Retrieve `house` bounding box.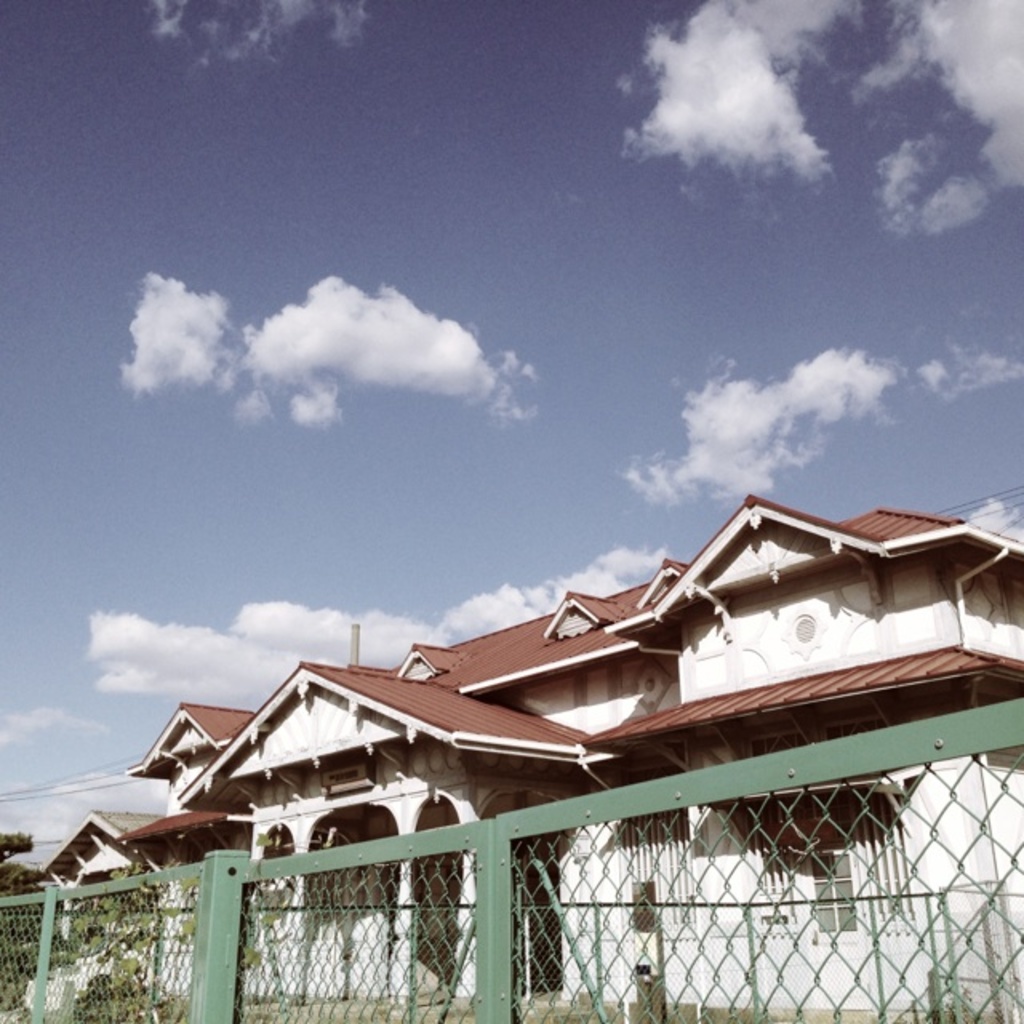
Bounding box: locate(30, 494, 1022, 1013).
